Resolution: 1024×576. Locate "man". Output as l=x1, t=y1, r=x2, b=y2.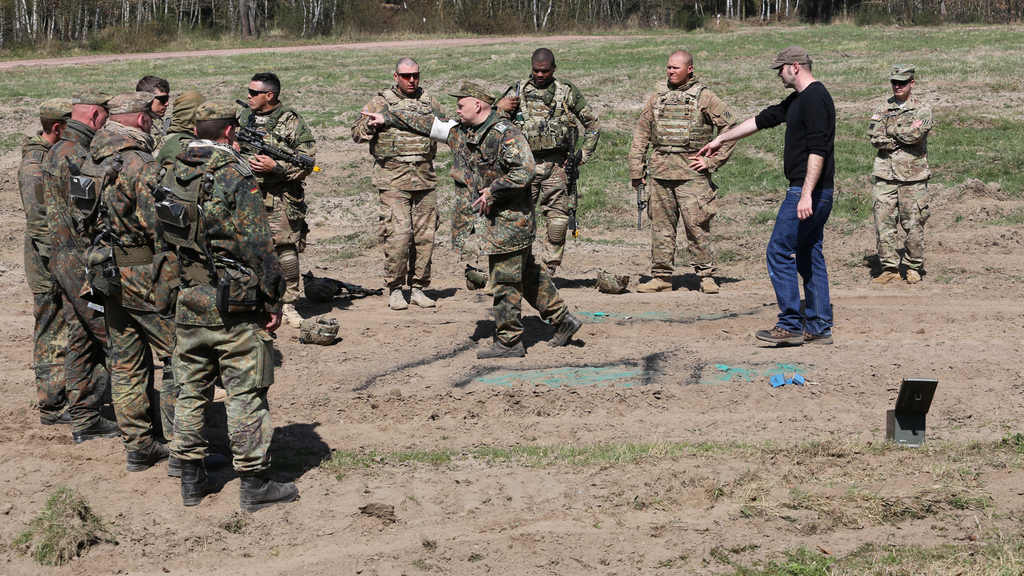
l=619, t=38, r=744, b=298.
